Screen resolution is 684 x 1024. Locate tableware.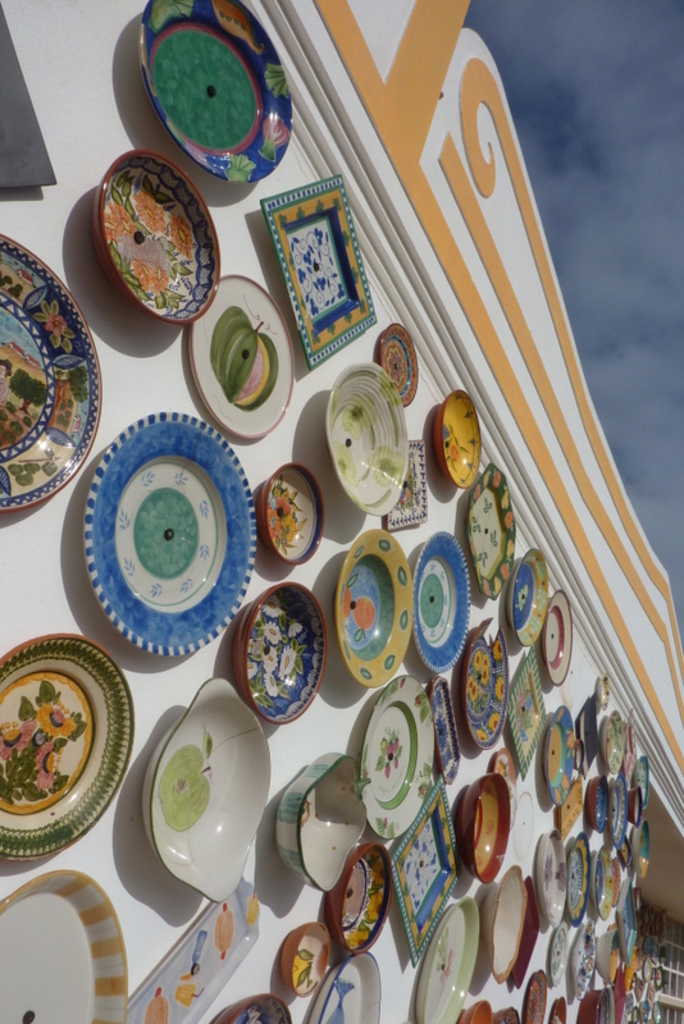
x1=421, y1=884, x2=478, y2=1023.
